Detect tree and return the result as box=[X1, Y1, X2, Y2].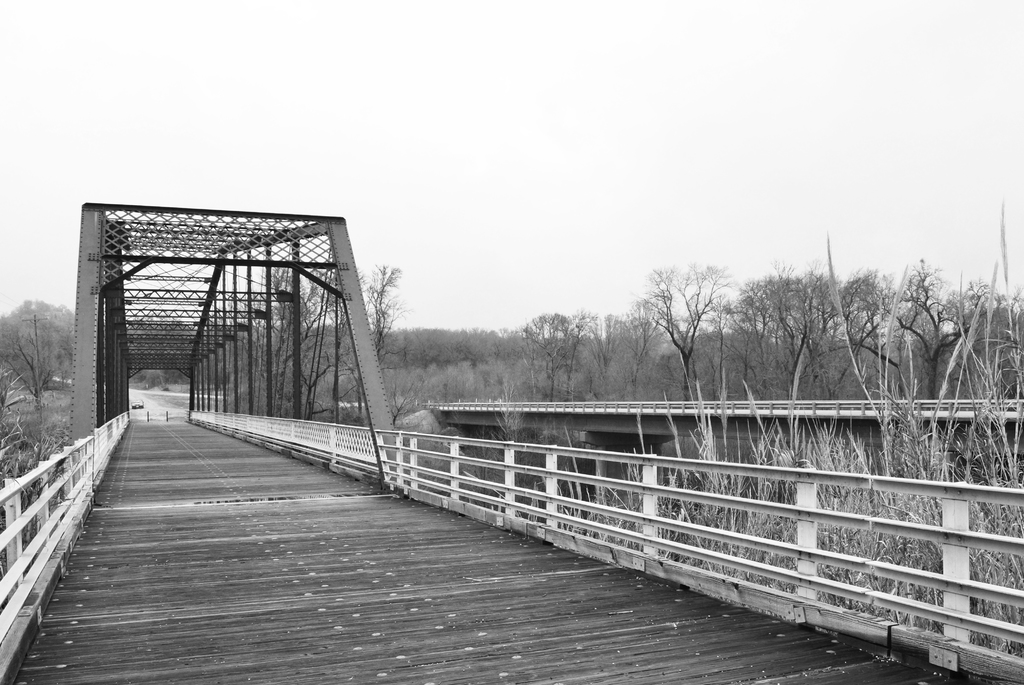
box=[726, 262, 892, 435].
